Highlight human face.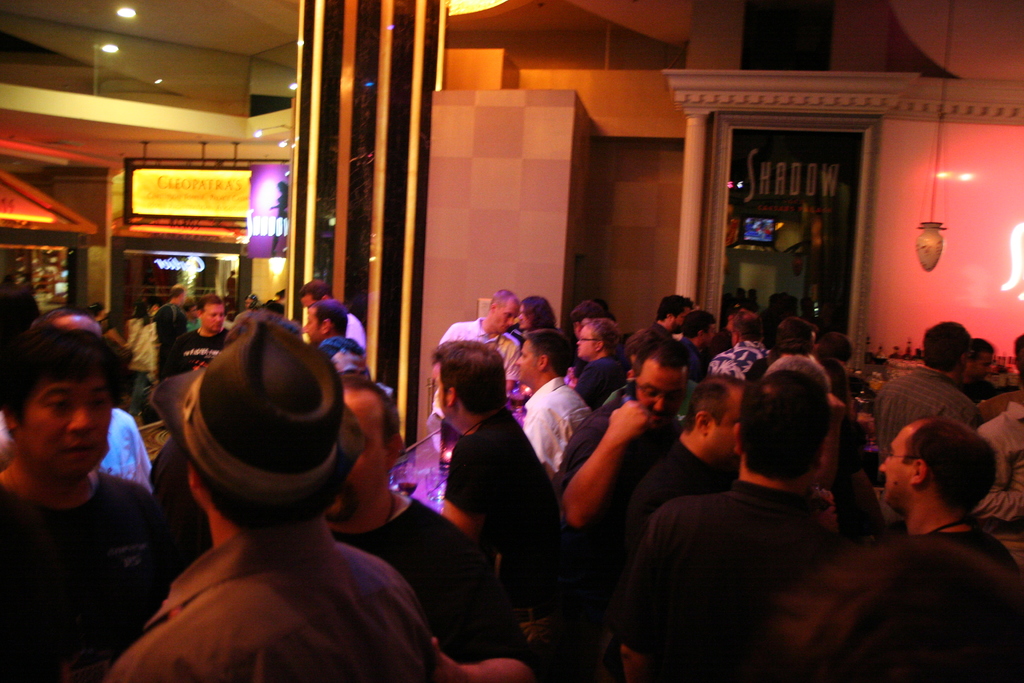
Highlighted region: <box>203,302,225,333</box>.
